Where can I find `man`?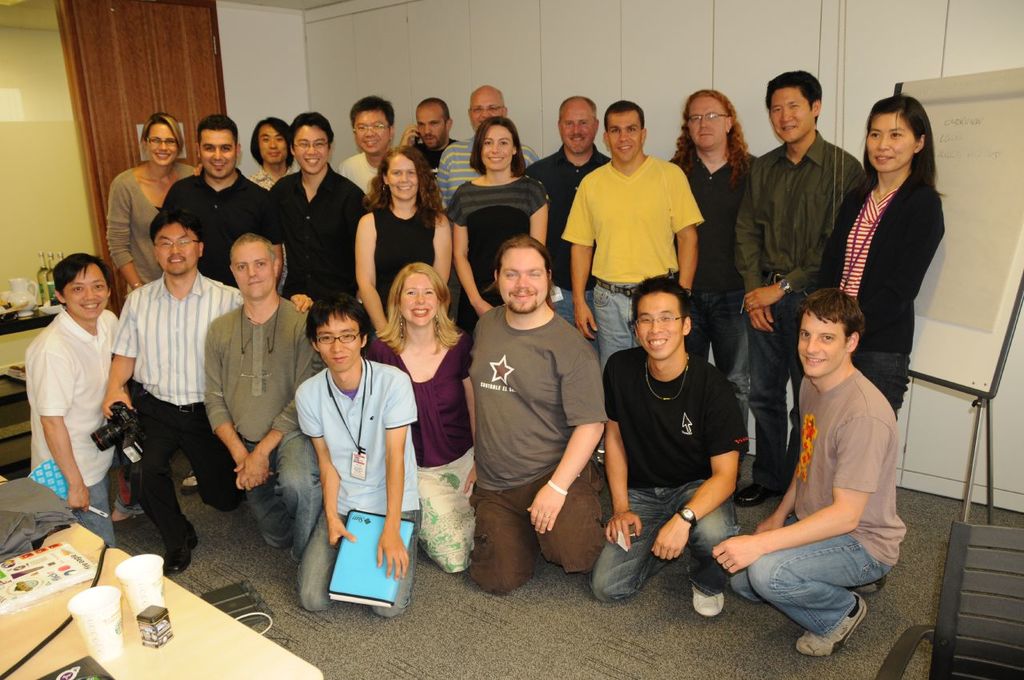
You can find it at 466,234,610,595.
